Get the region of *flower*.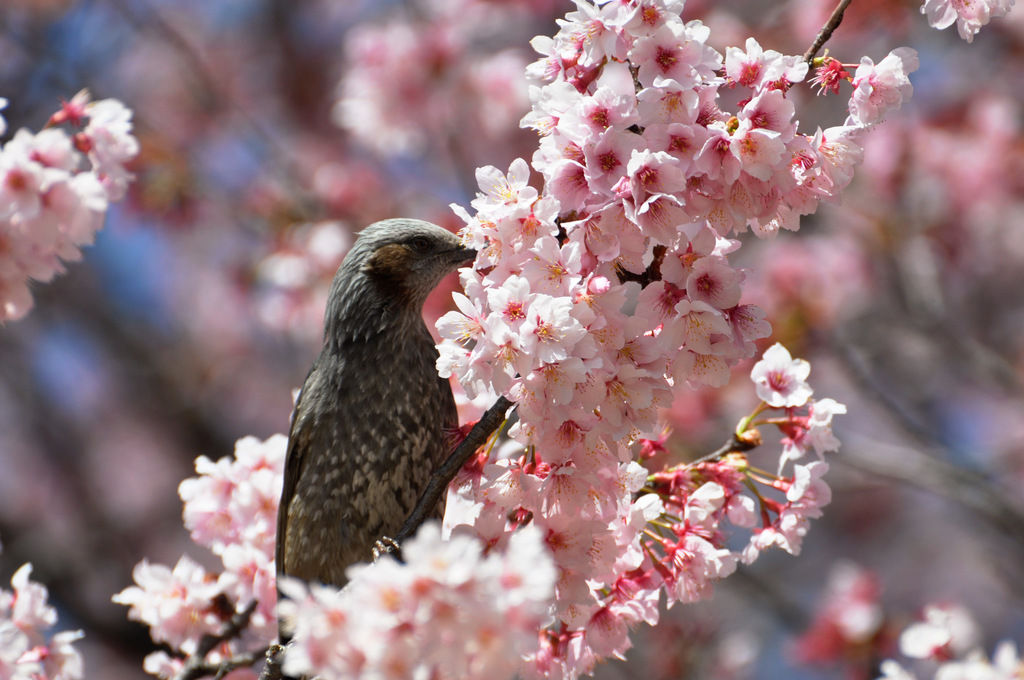
select_region(752, 341, 814, 409).
